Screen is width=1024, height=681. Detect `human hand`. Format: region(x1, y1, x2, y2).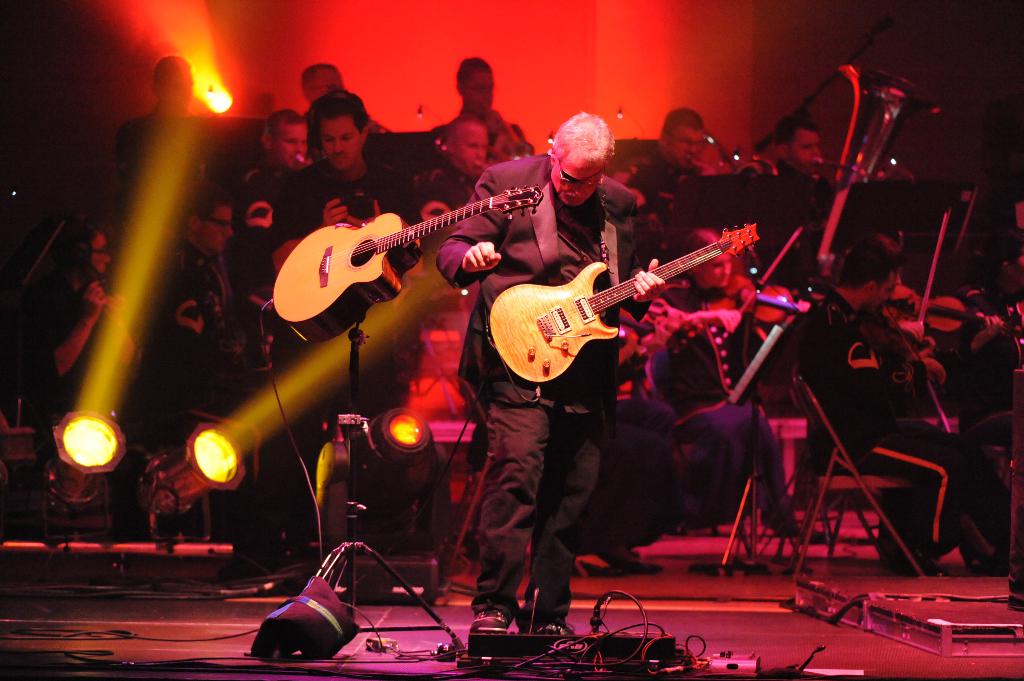
region(973, 312, 1006, 349).
